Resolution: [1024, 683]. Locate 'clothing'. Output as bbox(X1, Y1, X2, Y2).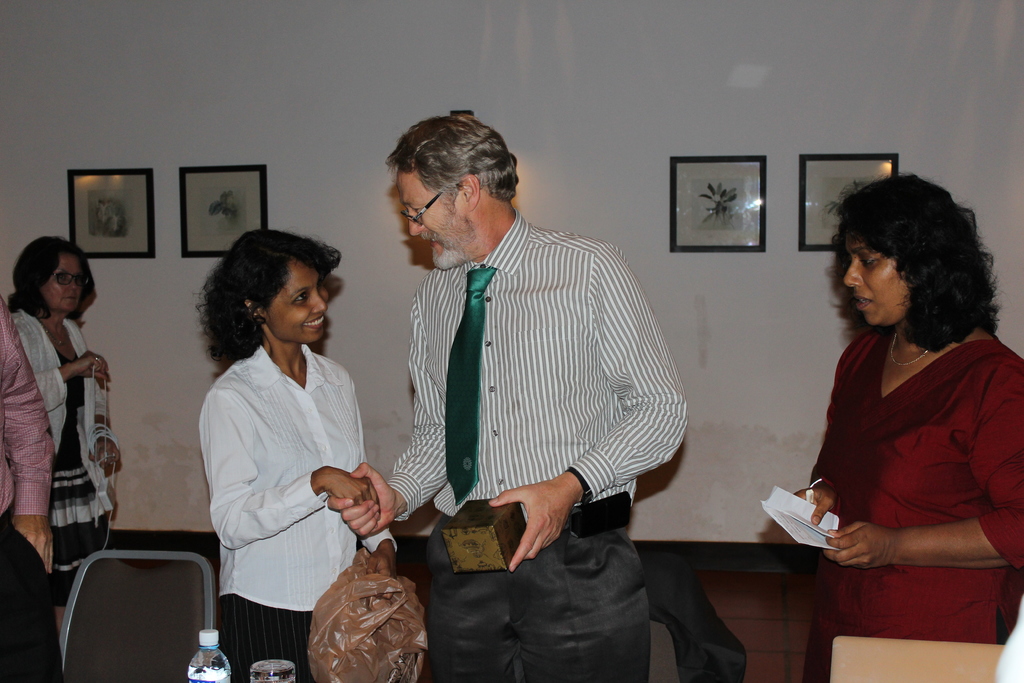
bbox(385, 208, 687, 682).
